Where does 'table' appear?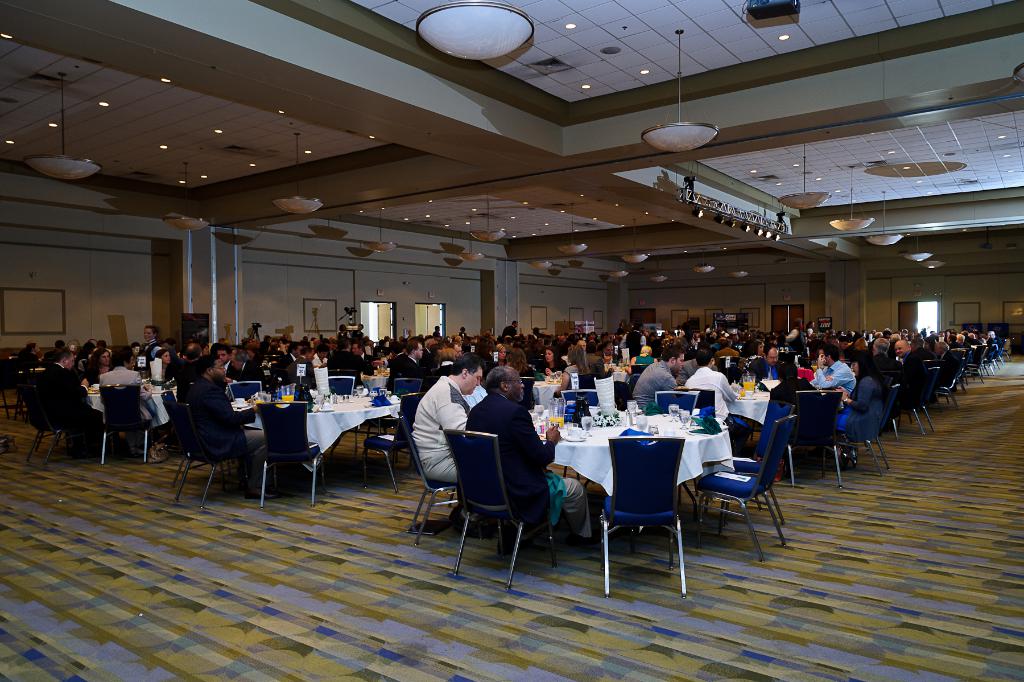
Appears at locate(723, 383, 778, 446).
